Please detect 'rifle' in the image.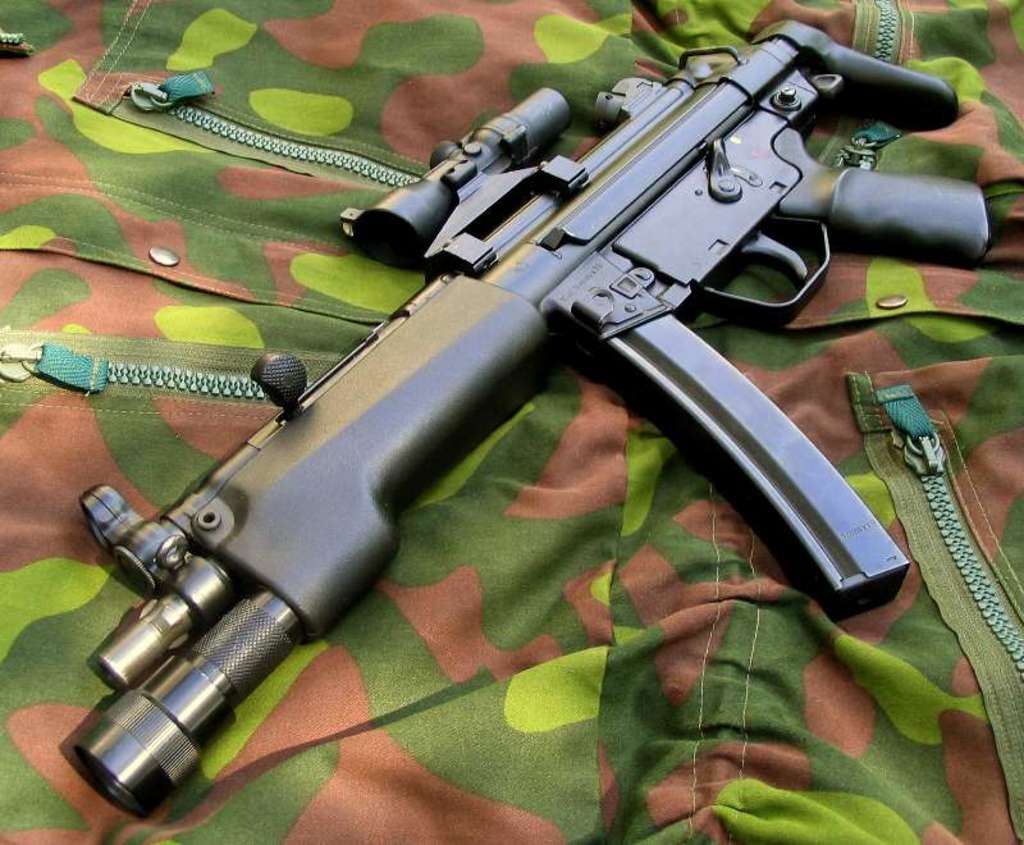
BBox(78, 19, 991, 814).
